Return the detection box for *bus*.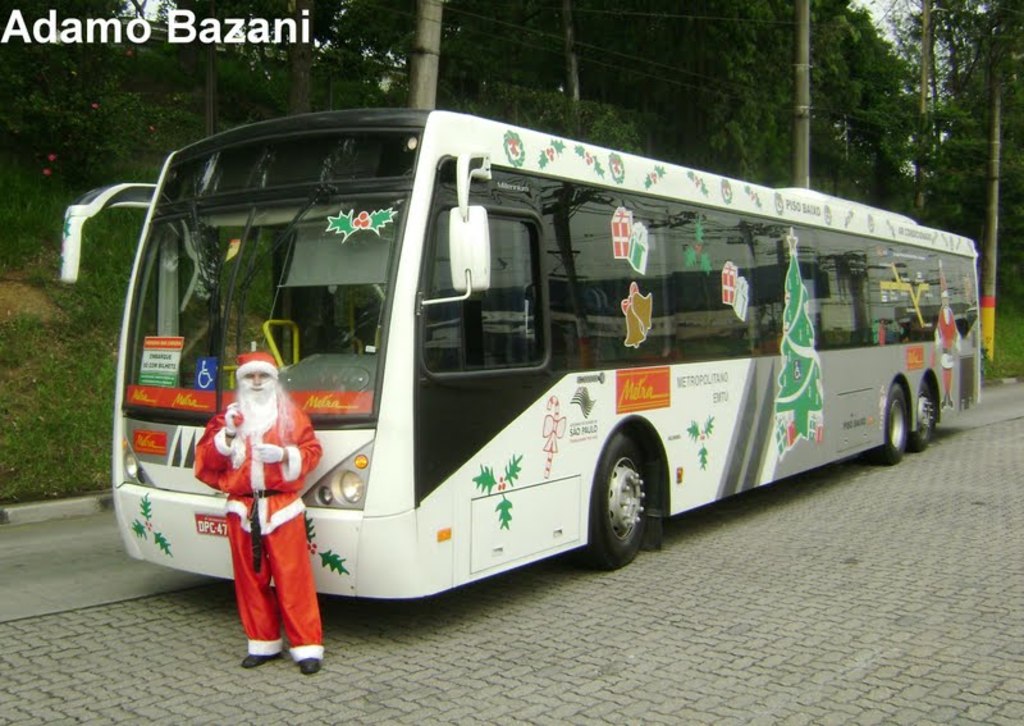
crop(63, 108, 984, 607).
